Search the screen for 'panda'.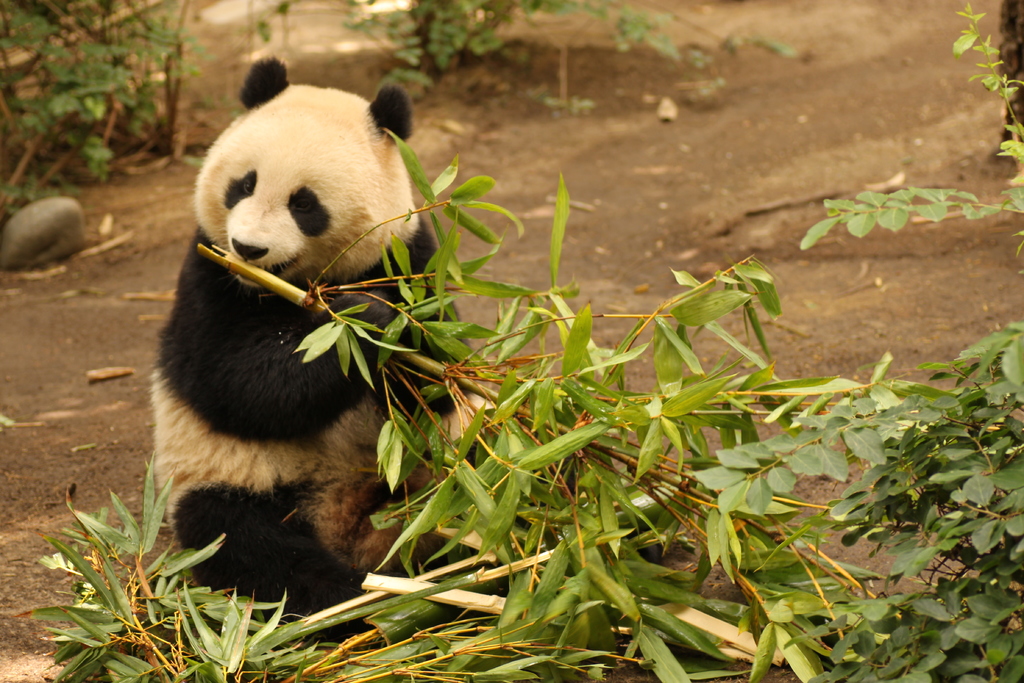
Found at <box>148,52,564,646</box>.
